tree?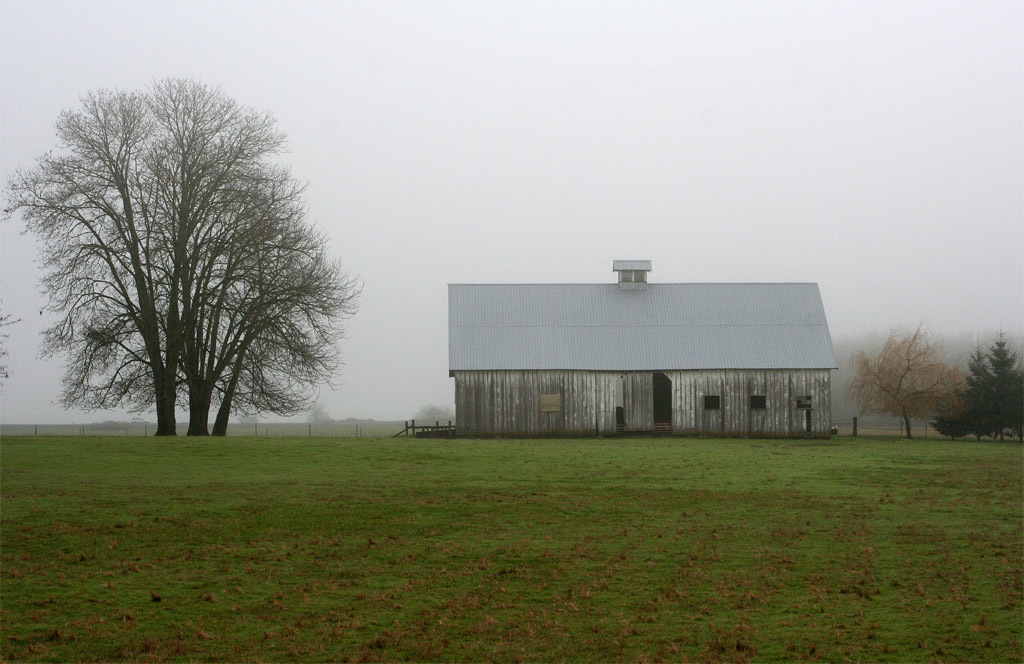
bbox=(0, 295, 26, 392)
